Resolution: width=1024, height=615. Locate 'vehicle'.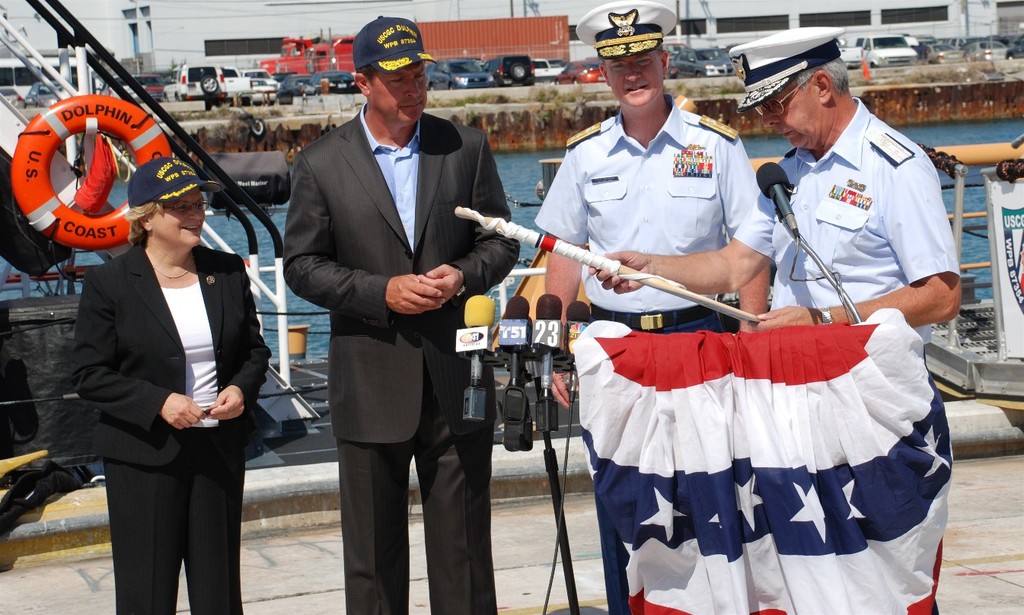
crop(924, 41, 959, 65).
